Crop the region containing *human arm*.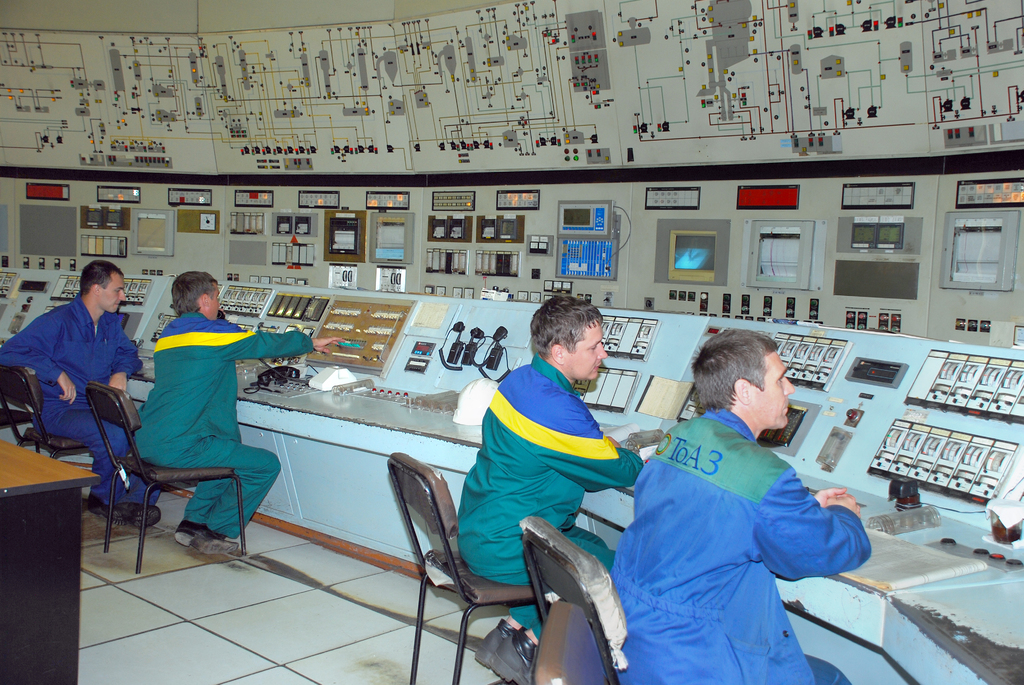
Crop region: (810,479,847,516).
